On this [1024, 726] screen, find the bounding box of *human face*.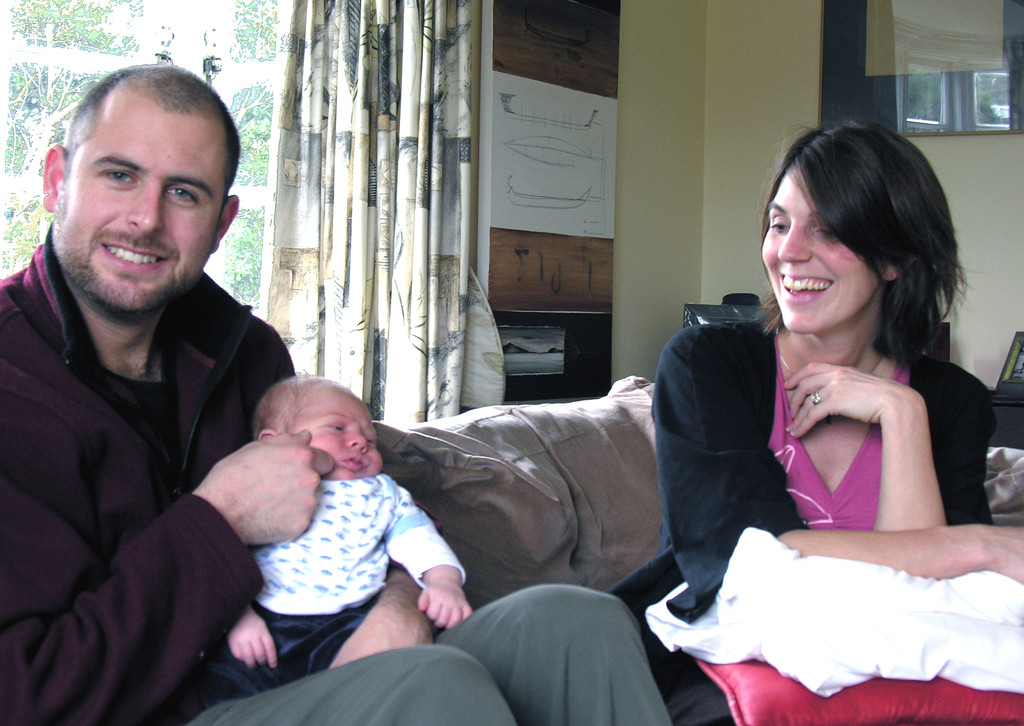
Bounding box: locate(294, 387, 384, 477).
